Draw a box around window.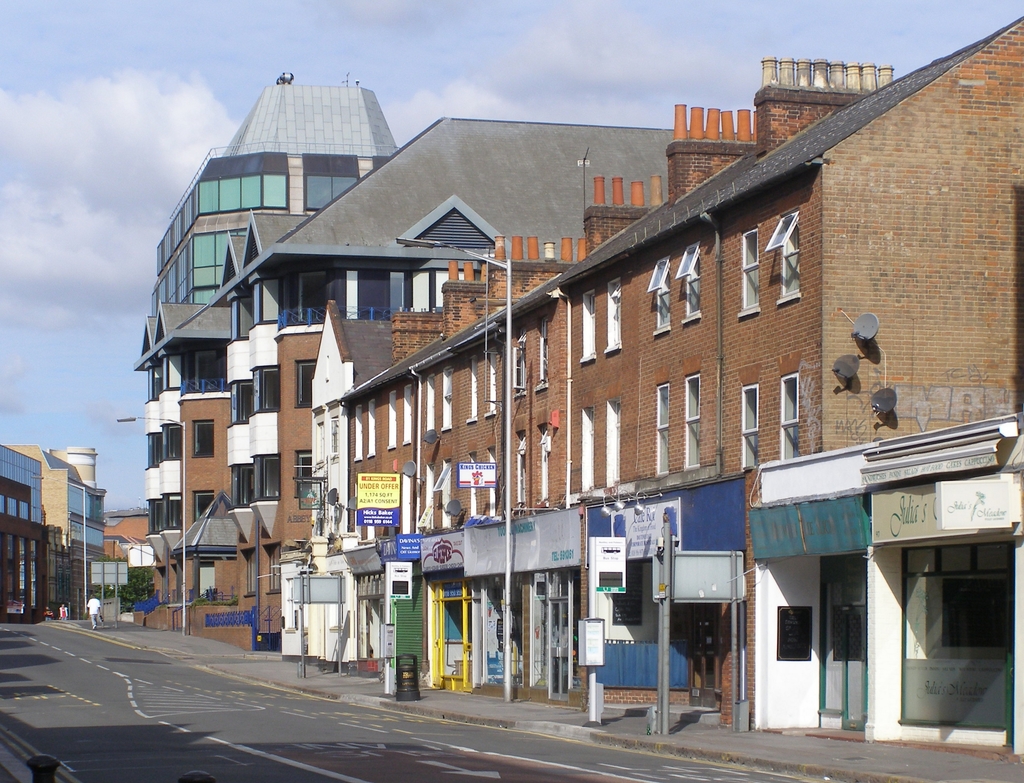
box(328, 415, 343, 456).
